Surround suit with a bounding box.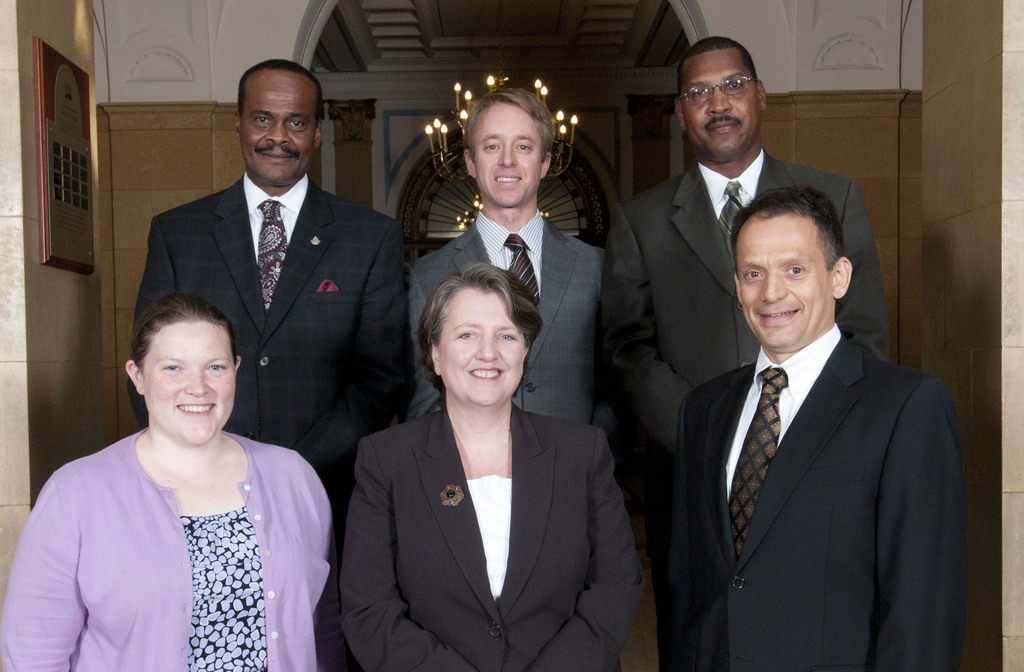
box(659, 209, 977, 669).
